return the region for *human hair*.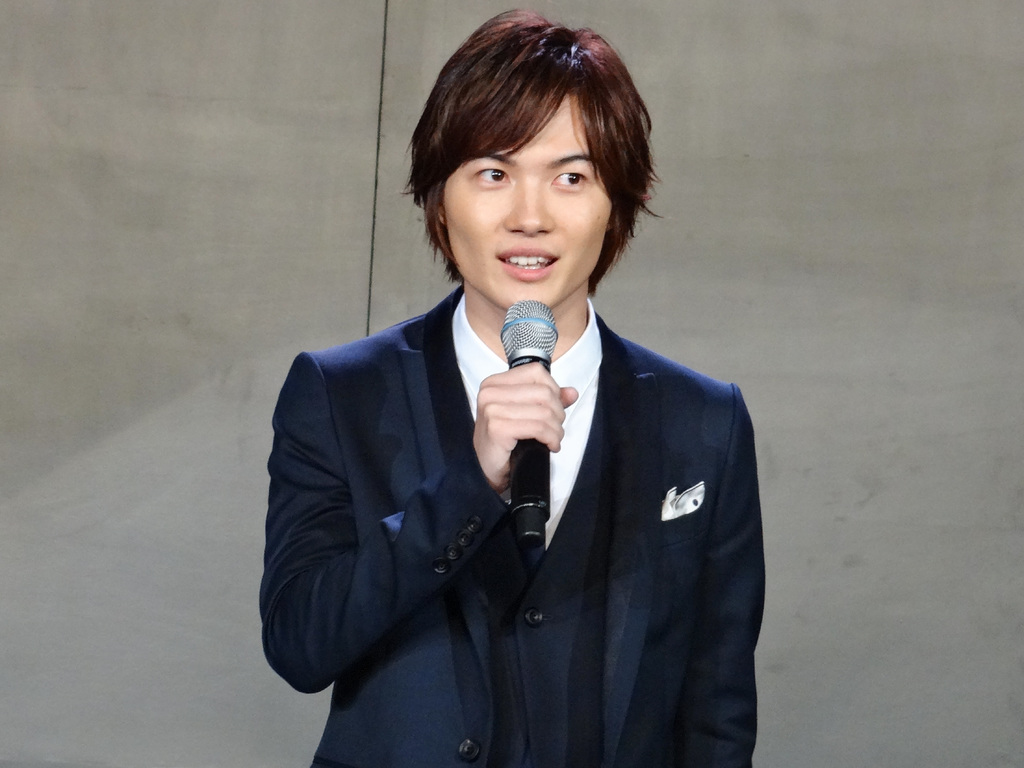
404:15:644:298.
